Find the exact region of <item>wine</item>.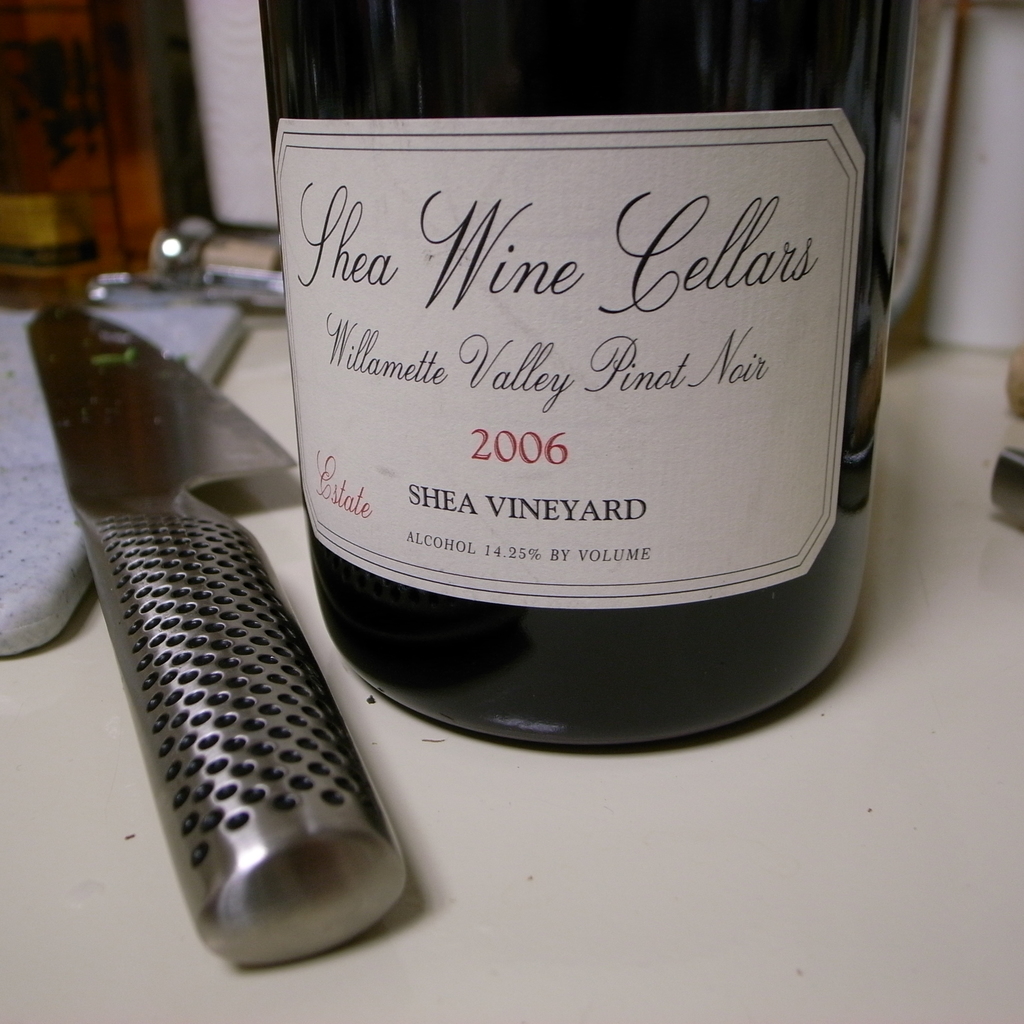
Exact region: <region>326, 84, 879, 713</region>.
